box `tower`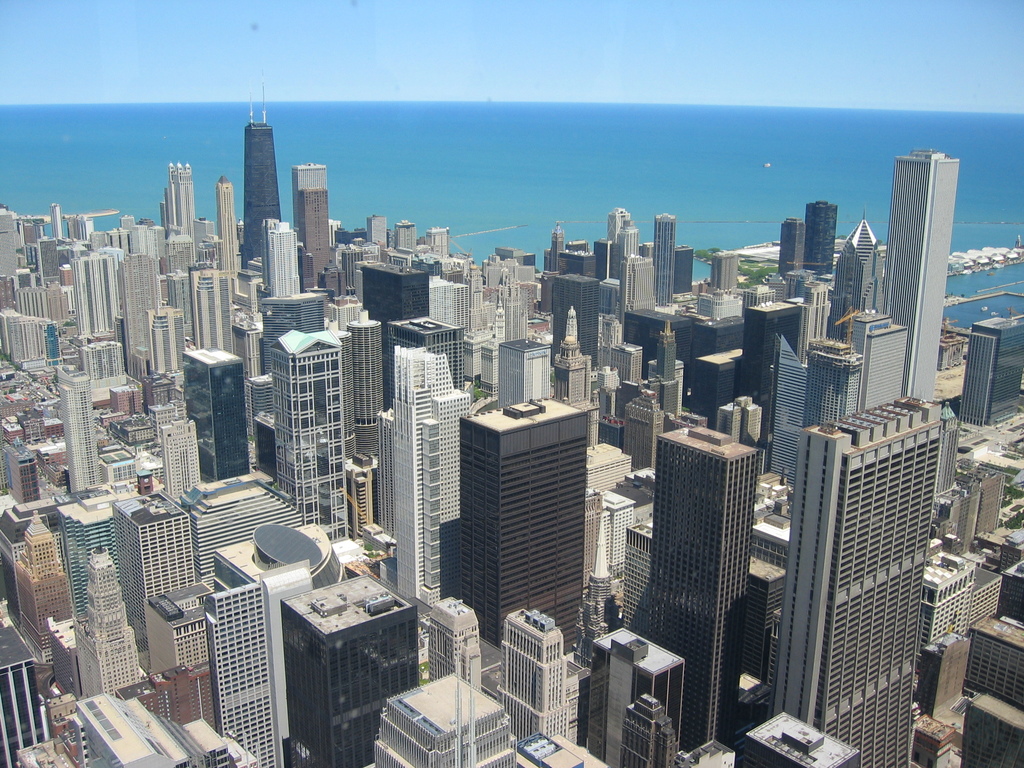
region(595, 240, 618, 286)
